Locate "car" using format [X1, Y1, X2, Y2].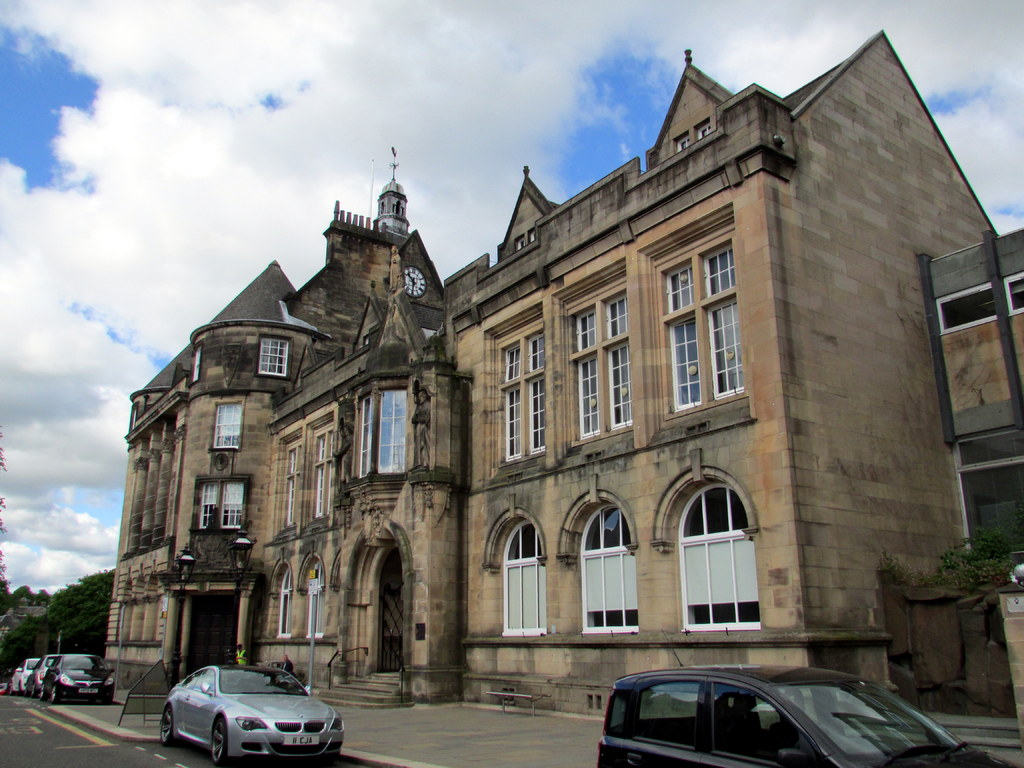
[596, 630, 1012, 767].
